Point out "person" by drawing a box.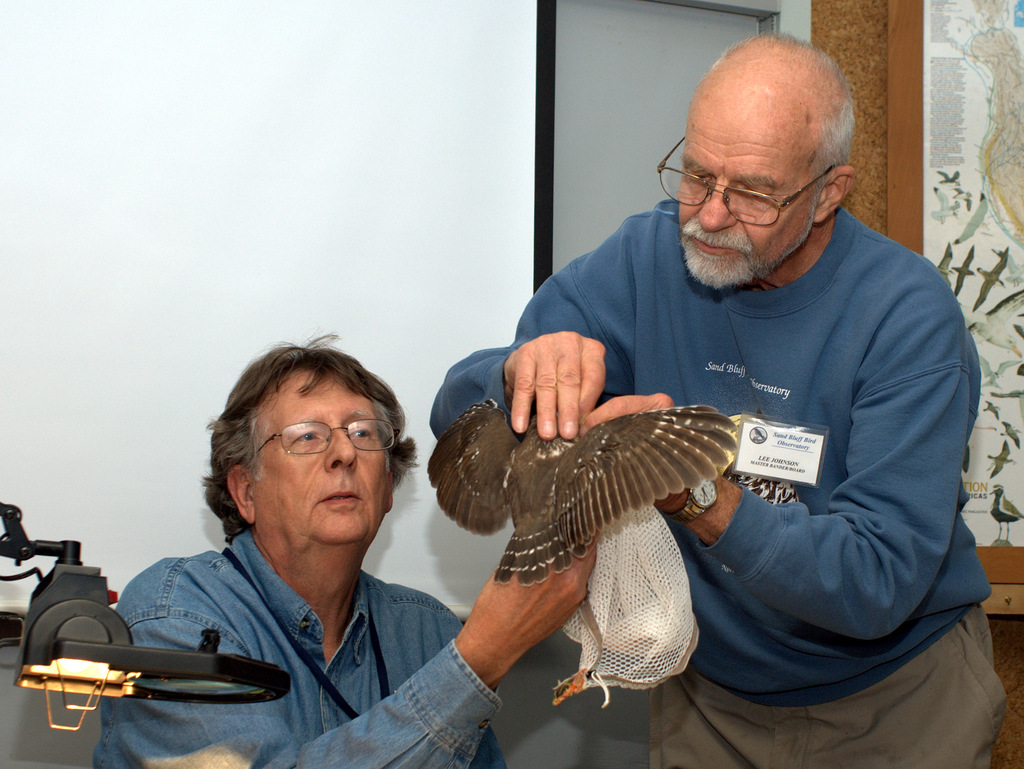
pyautogui.locateOnScreen(569, 20, 1000, 761).
